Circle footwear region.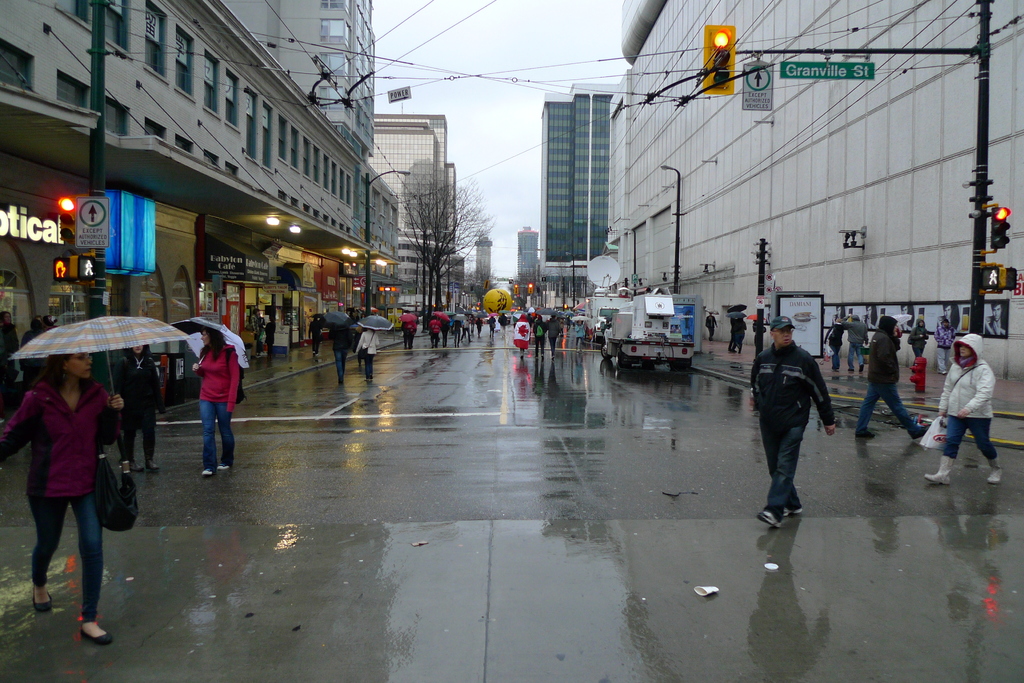
Region: locate(217, 460, 231, 470).
